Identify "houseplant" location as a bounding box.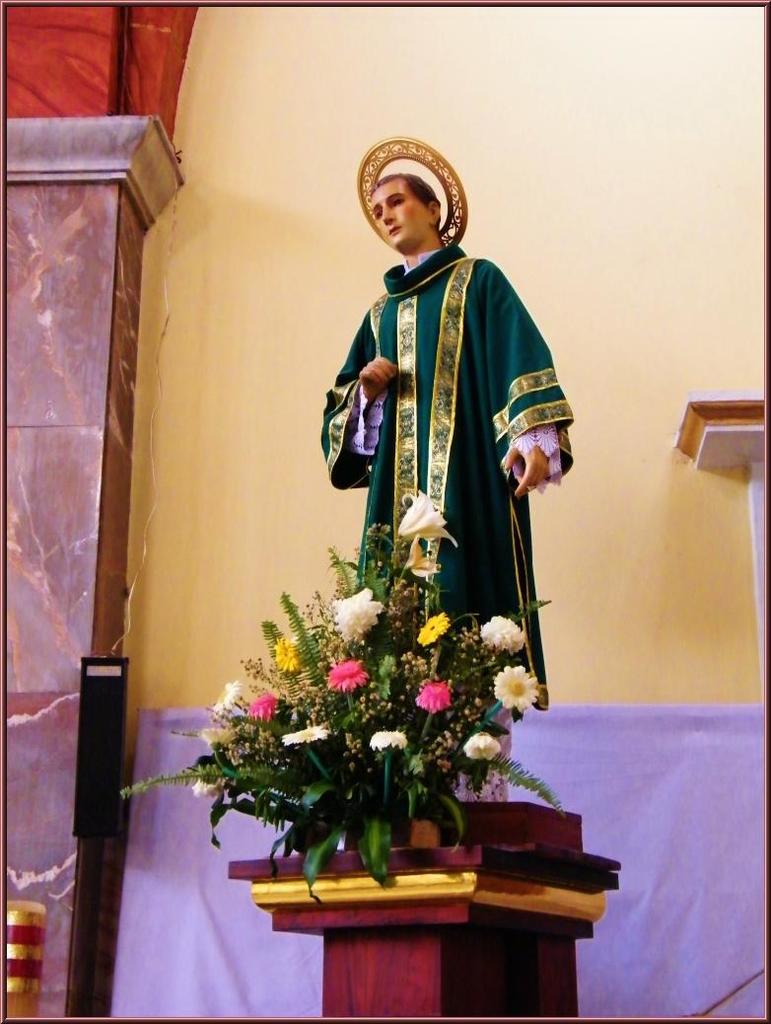
[134, 515, 566, 900].
